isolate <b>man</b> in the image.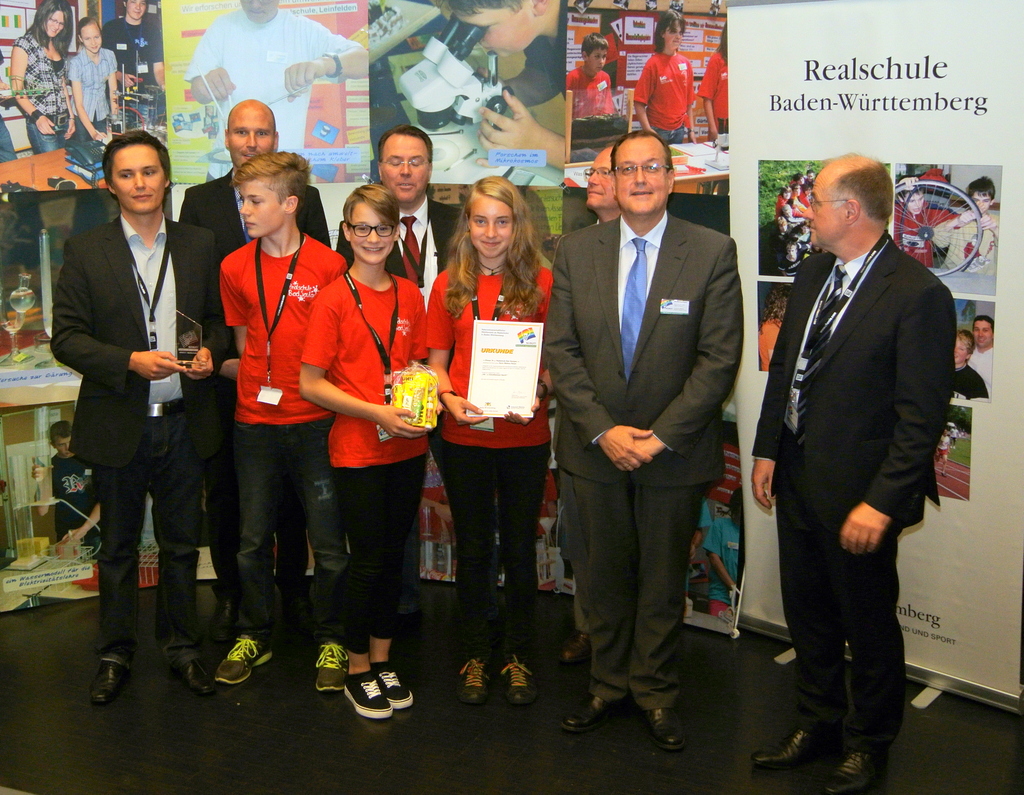
Isolated region: l=541, t=129, r=741, b=755.
